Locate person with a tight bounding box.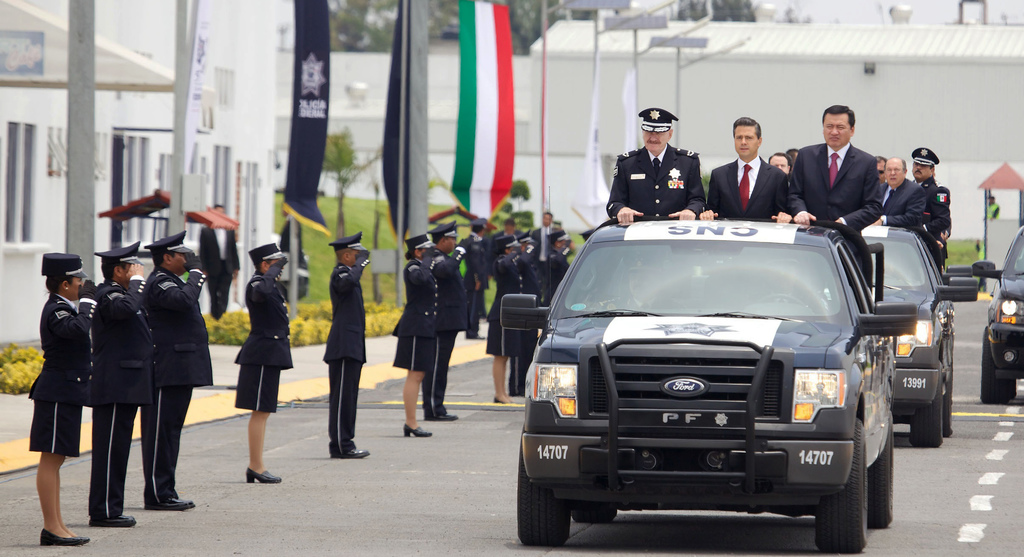
Rect(228, 237, 301, 486).
